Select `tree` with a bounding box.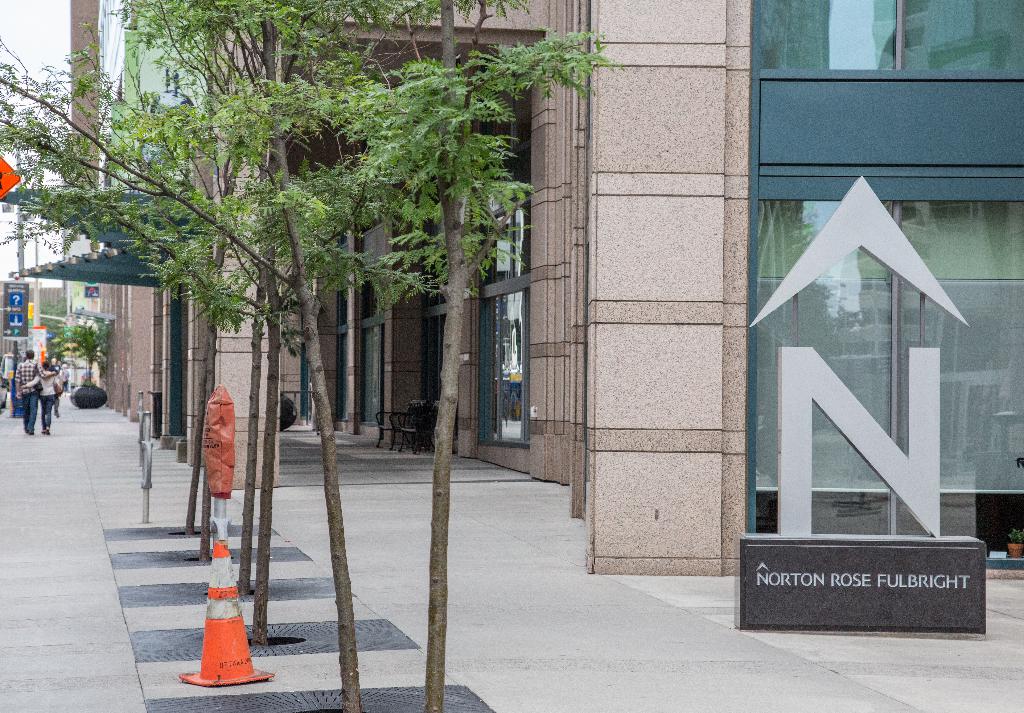
box(52, 310, 105, 393).
